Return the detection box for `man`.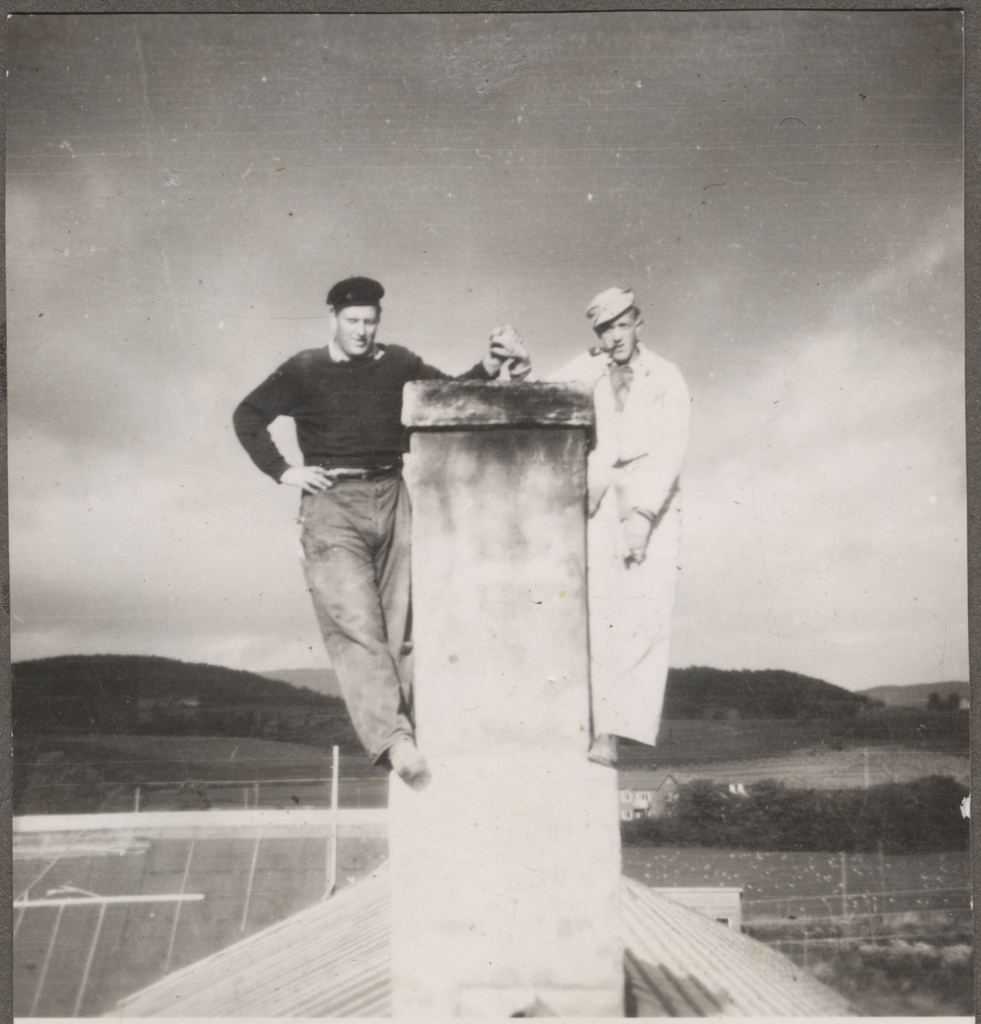
(x1=489, y1=291, x2=695, y2=770).
